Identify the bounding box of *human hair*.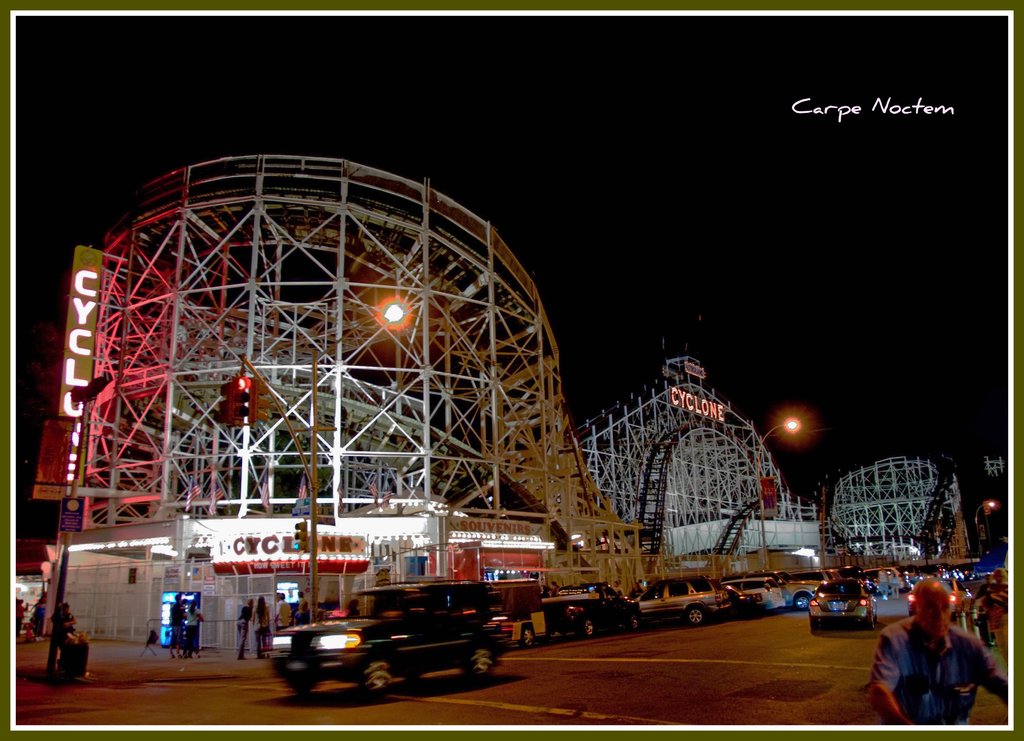
select_region(257, 598, 265, 624).
